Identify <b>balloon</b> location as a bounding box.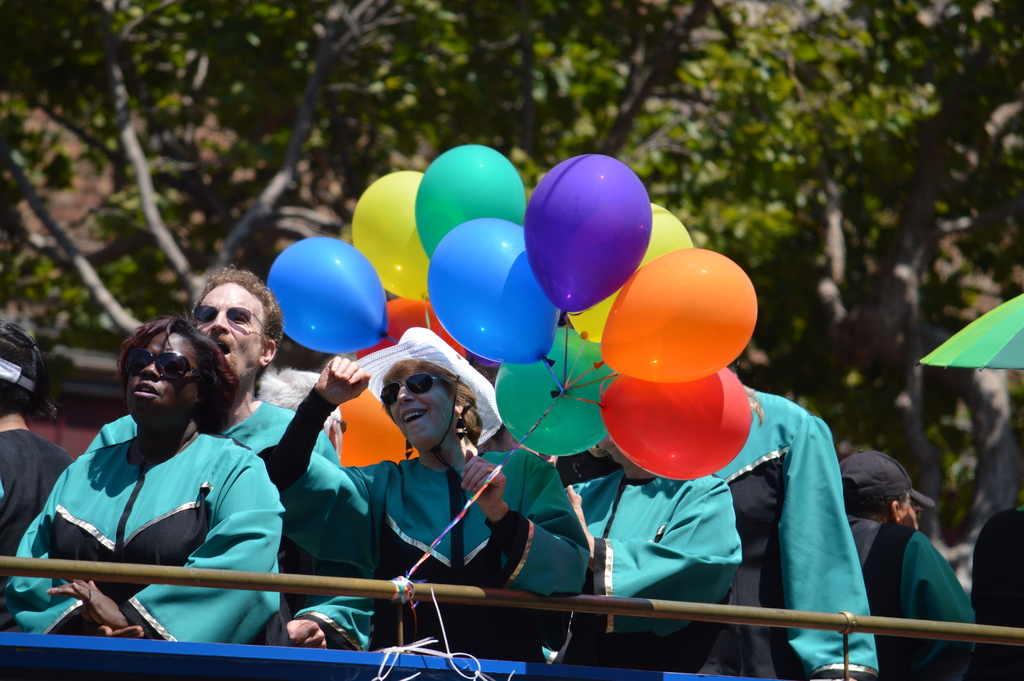
bbox=[566, 199, 691, 340].
